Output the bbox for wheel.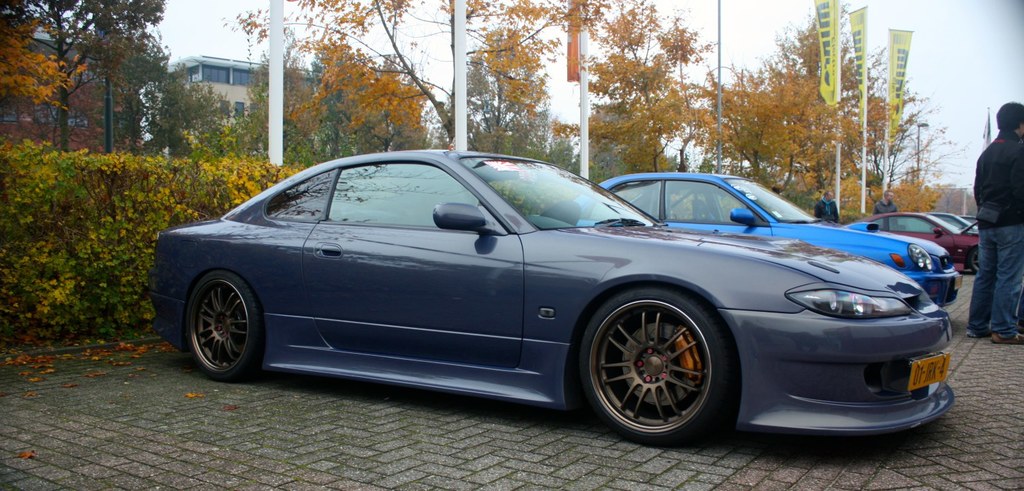
locate(187, 269, 257, 382).
